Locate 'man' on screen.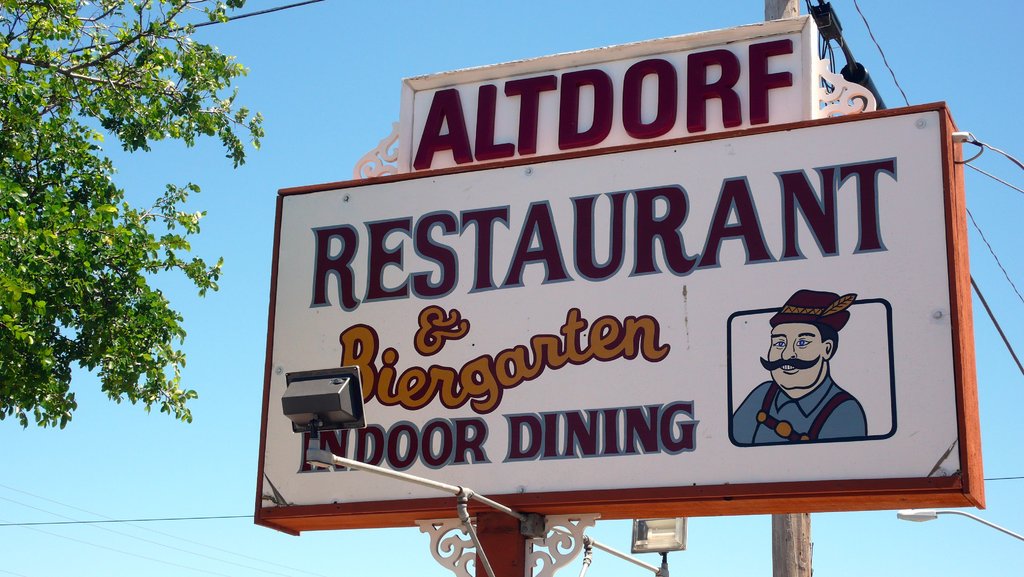
On screen at [left=748, top=276, right=874, bottom=450].
